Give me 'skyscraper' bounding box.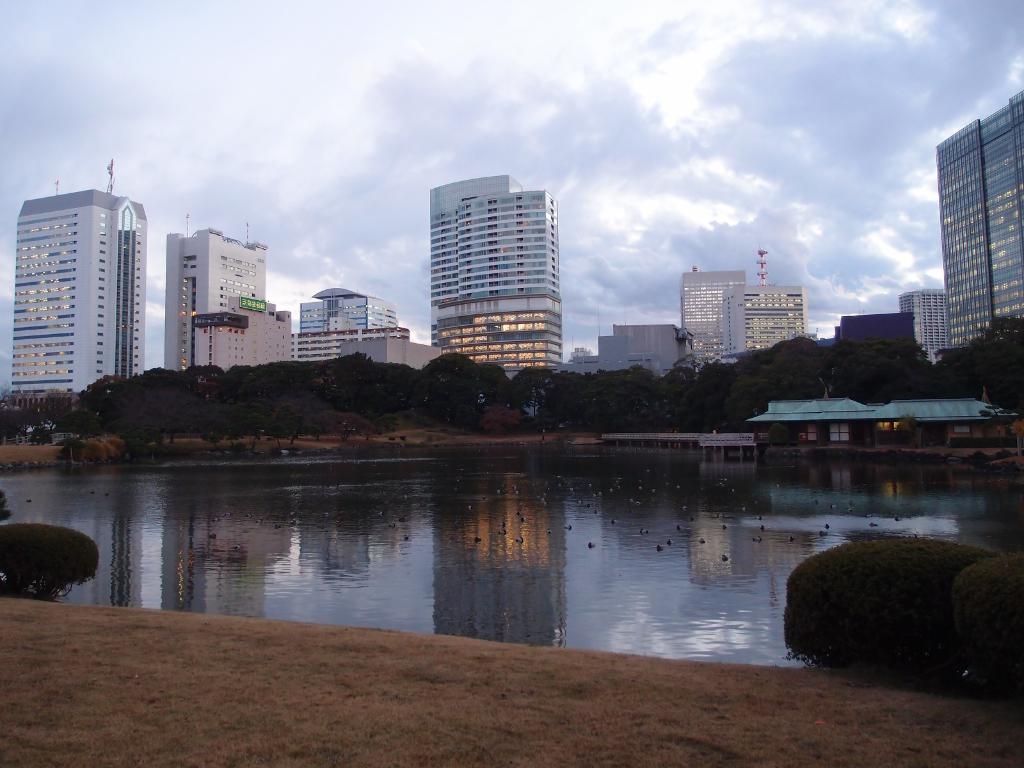
bbox(684, 268, 742, 357).
